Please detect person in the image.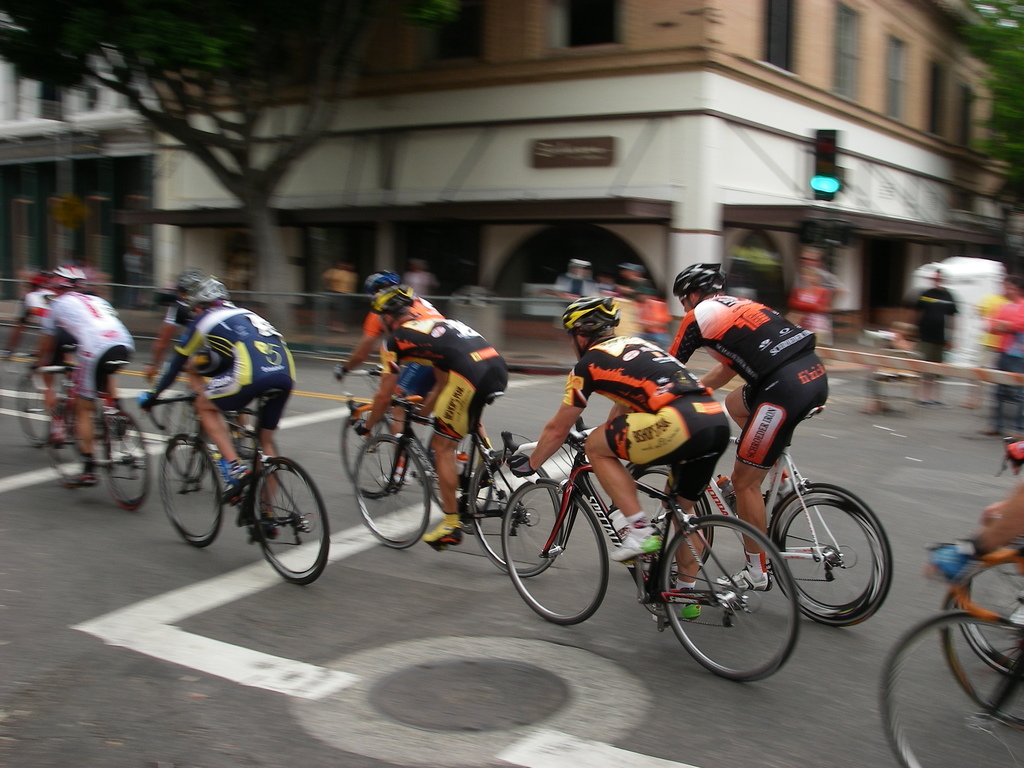
[x1=666, y1=258, x2=830, y2=594].
